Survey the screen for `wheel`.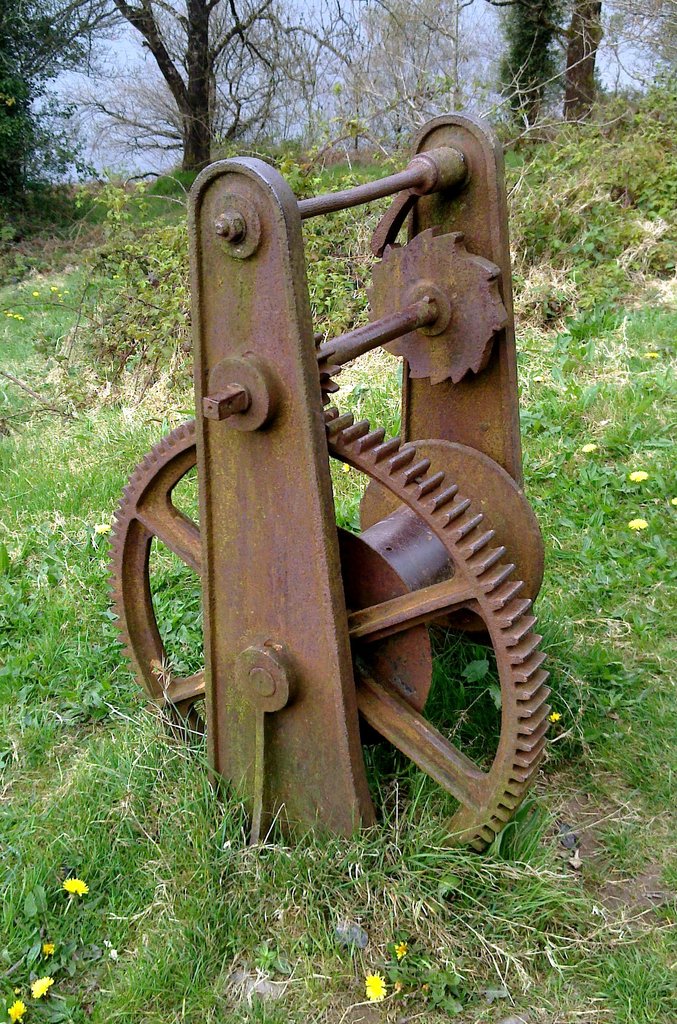
Survey found: bbox=(110, 405, 555, 854).
